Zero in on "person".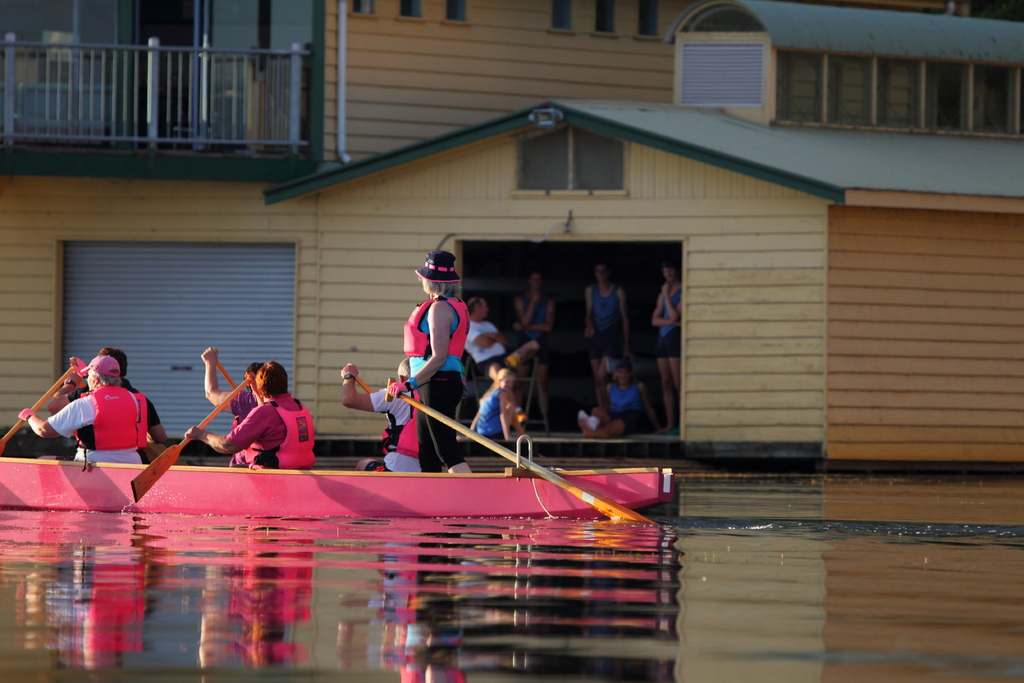
Zeroed in: rect(584, 260, 636, 415).
